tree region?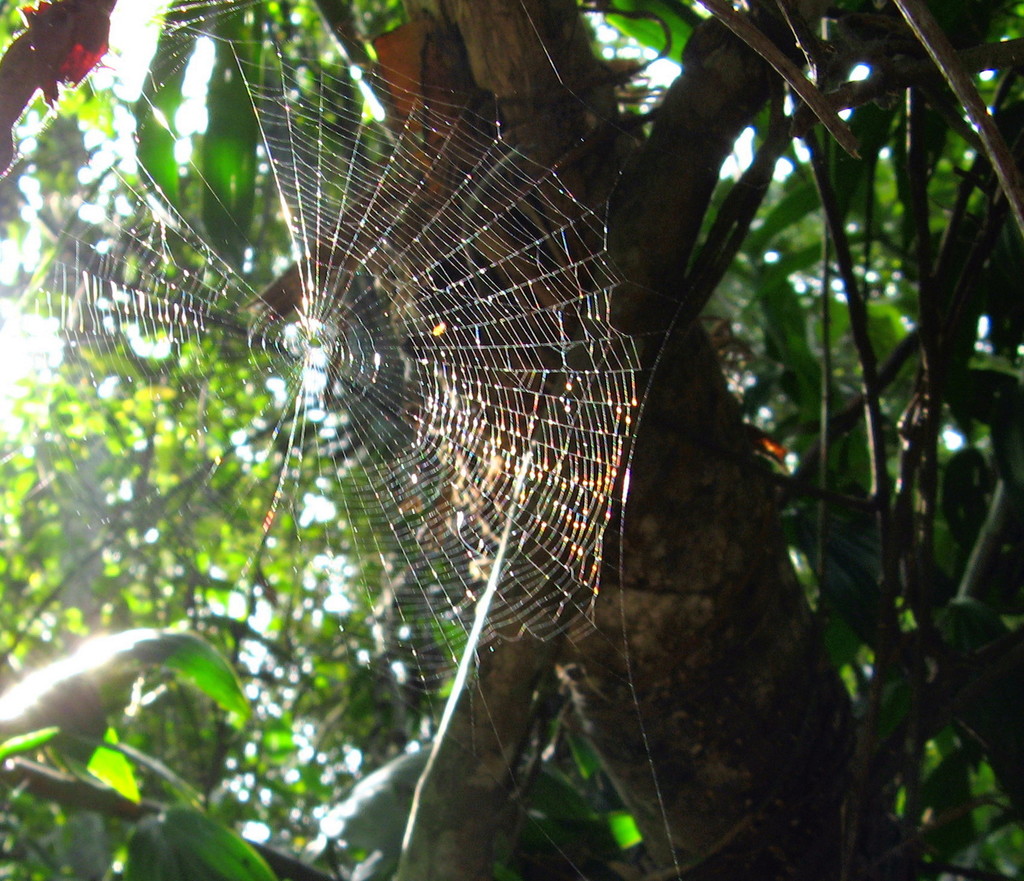
rect(0, 0, 1023, 880)
